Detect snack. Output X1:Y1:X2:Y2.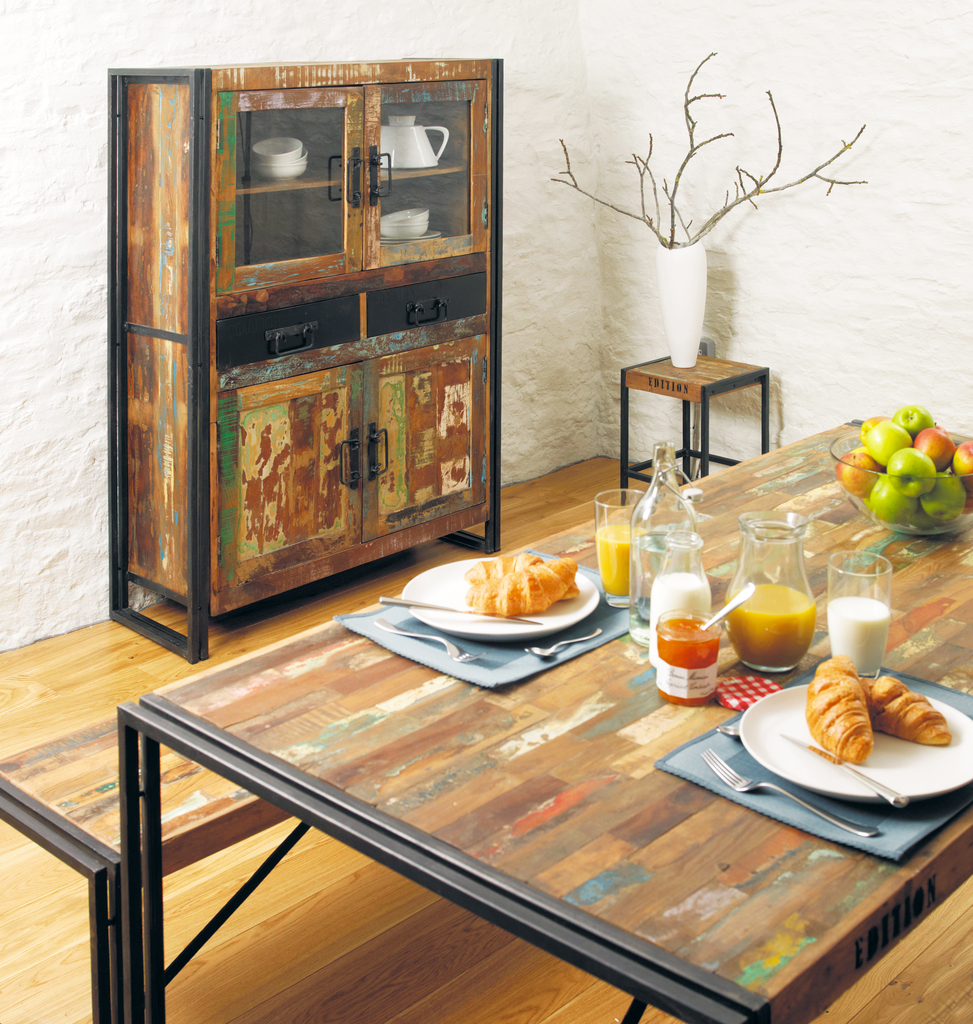
853:665:956:749.
